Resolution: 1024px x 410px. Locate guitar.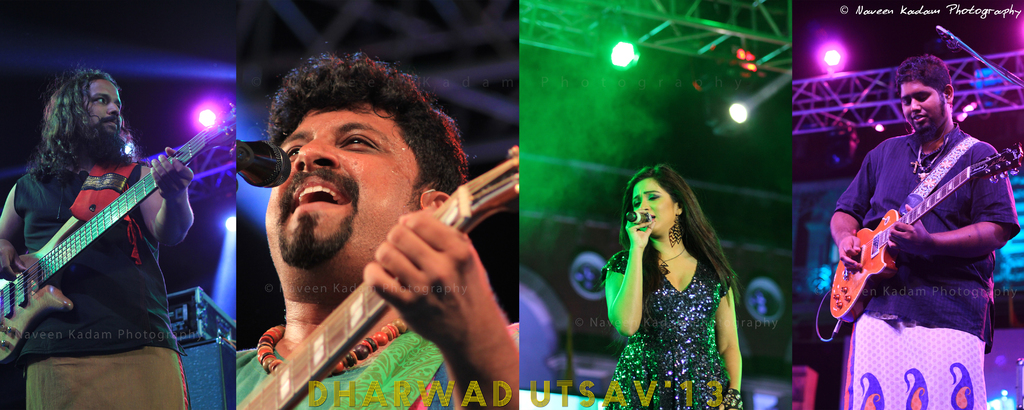
(x1=235, y1=148, x2=524, y2=409).
